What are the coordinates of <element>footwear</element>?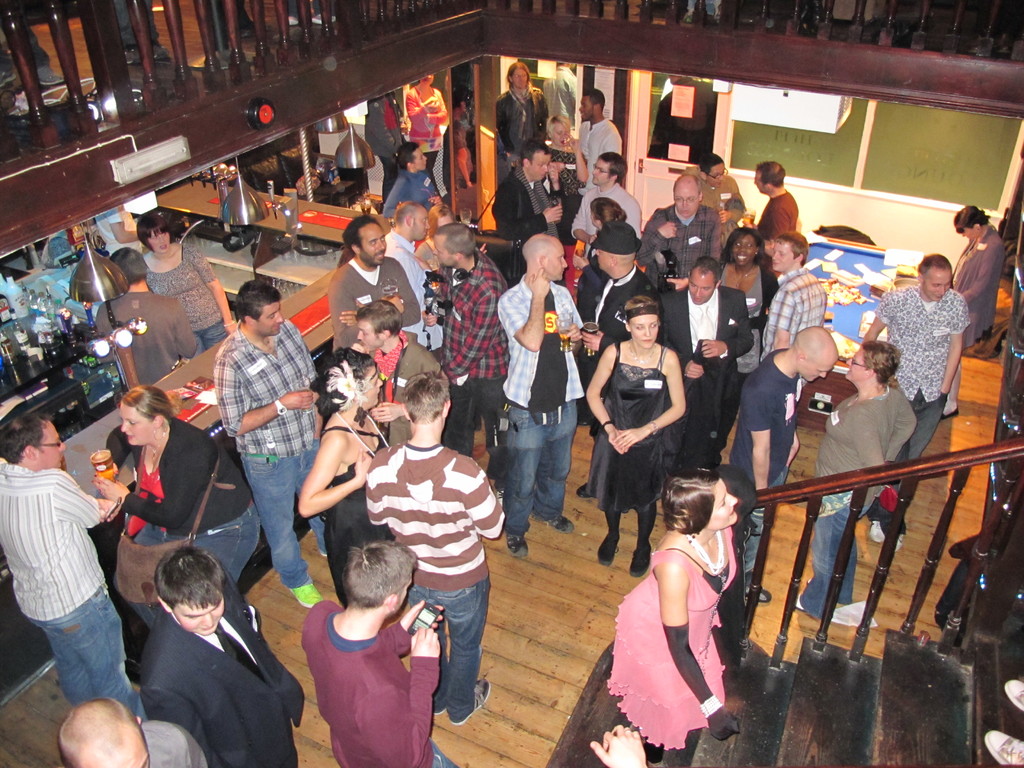
983 726 1023 767.
